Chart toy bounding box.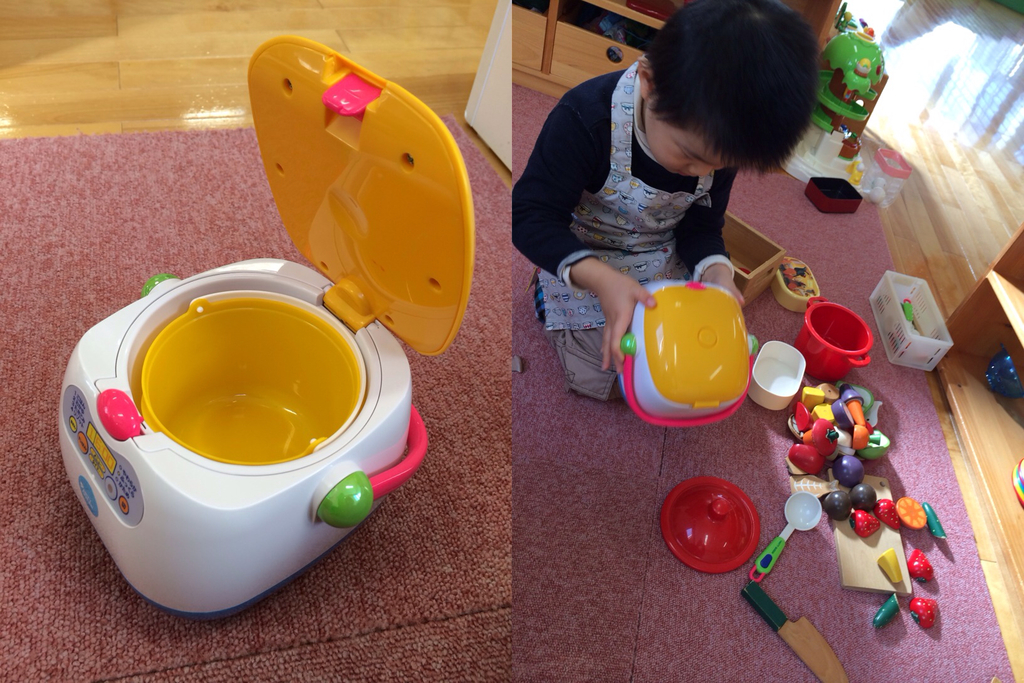
Charted: 820/484/854/525.
